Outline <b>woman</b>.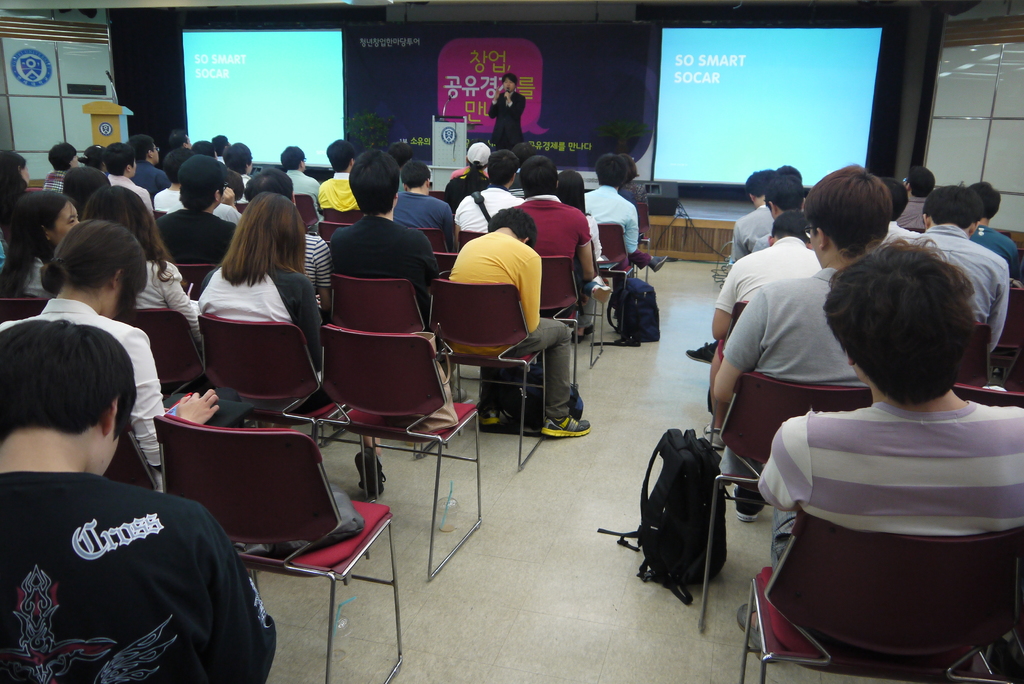
Outline: <box>0,182,75,307</box>.
